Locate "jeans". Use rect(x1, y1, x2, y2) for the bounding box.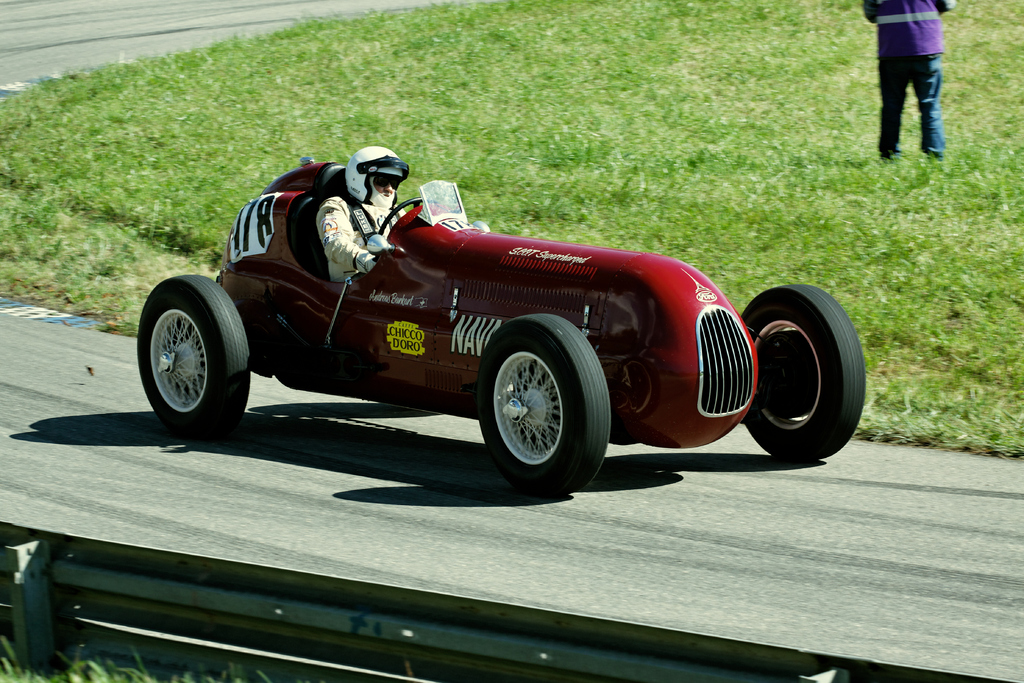
rect(885, 45, 957, 154).
